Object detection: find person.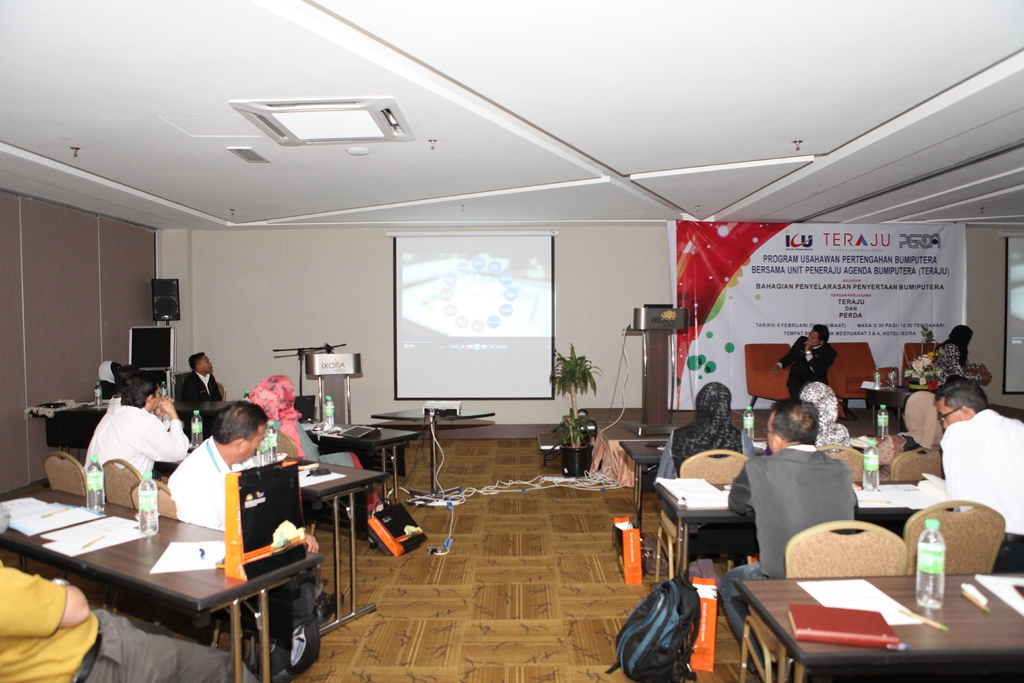
(left=771, top=324, right=836, bottom=391).
